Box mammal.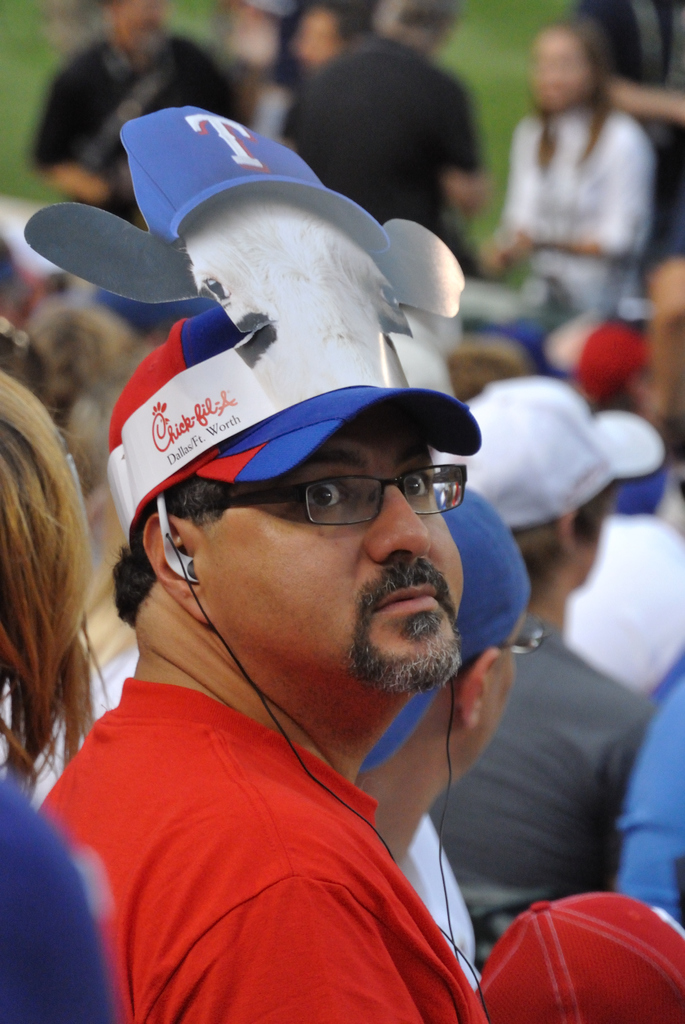
{"left": 276, "top": 0, "right": 496, "bottom": 270}.
